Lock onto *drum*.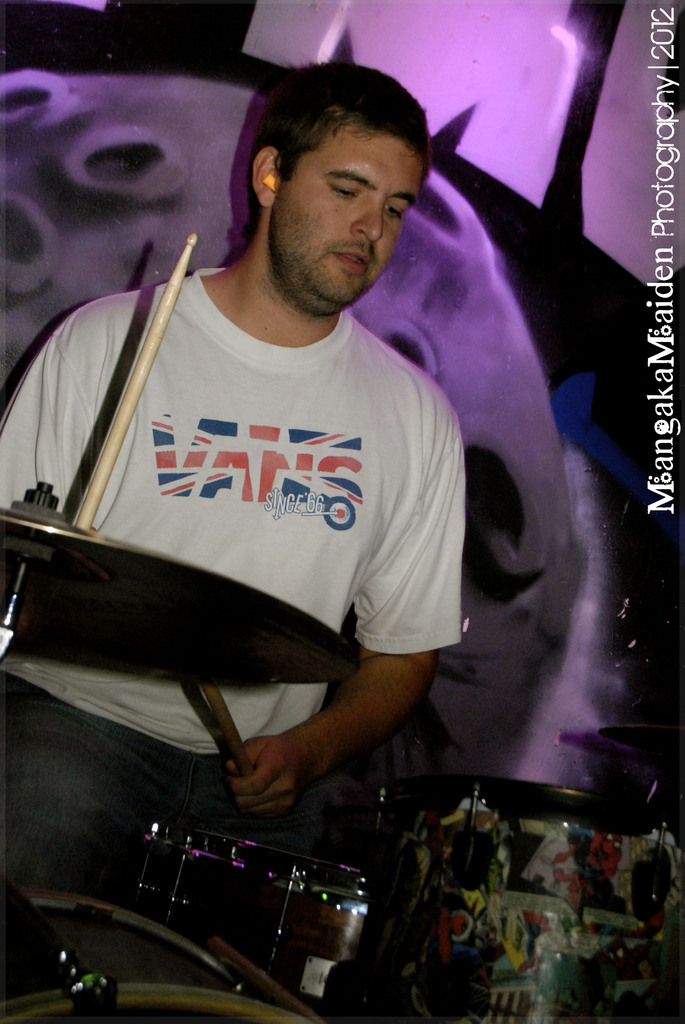
Locked: bbox=[368, 772, 684, 1023].
